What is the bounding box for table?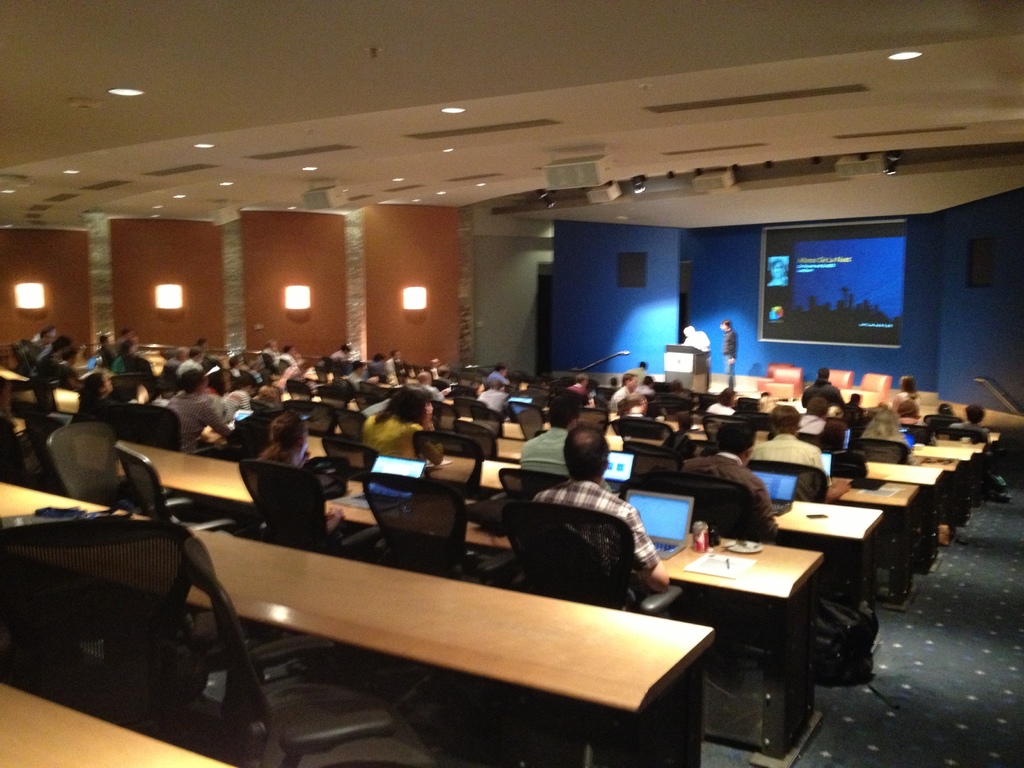
{"left": 915, "top": 443, "right": 985, "bottom": 527}.
